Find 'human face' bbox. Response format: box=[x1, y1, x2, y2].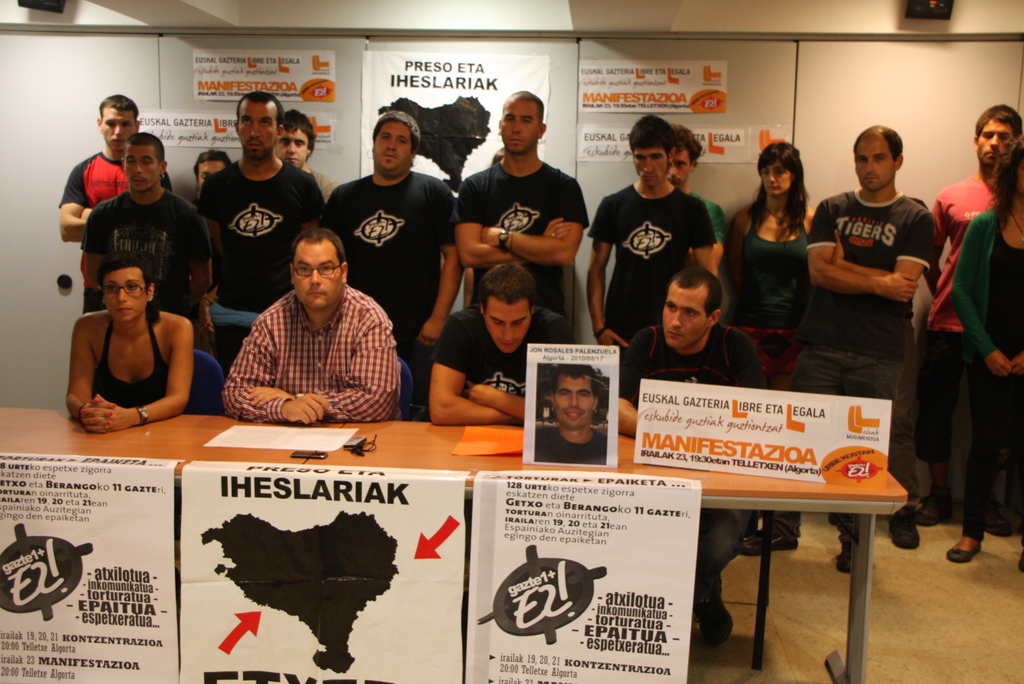
box=[559, 371, 598, 425].
